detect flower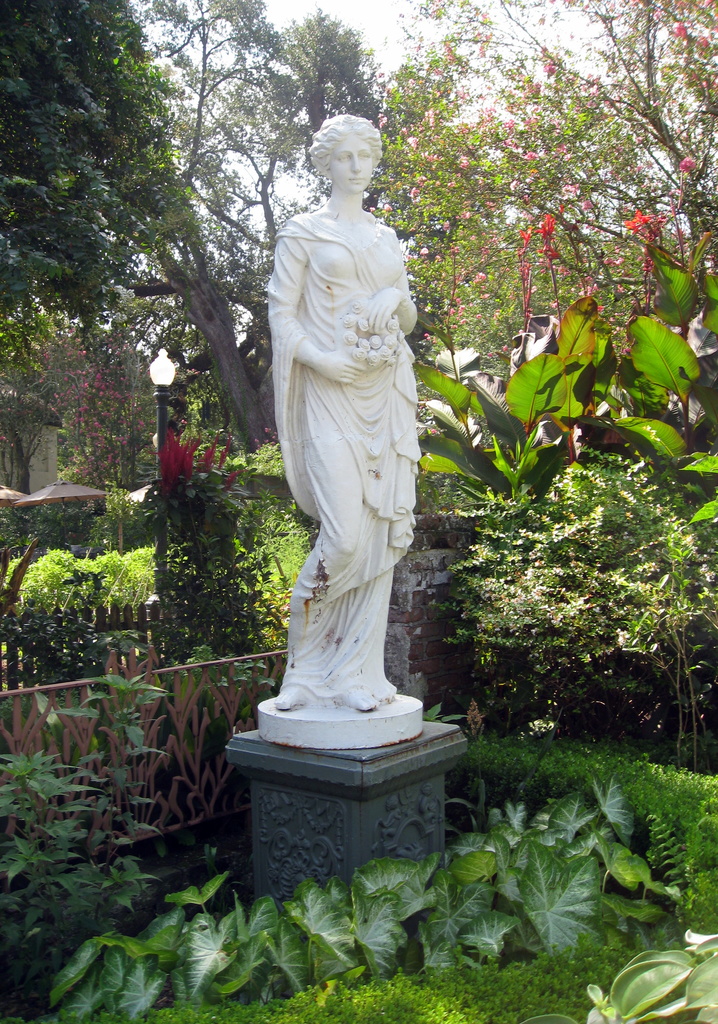
detection(616, 208, 655, 234)
